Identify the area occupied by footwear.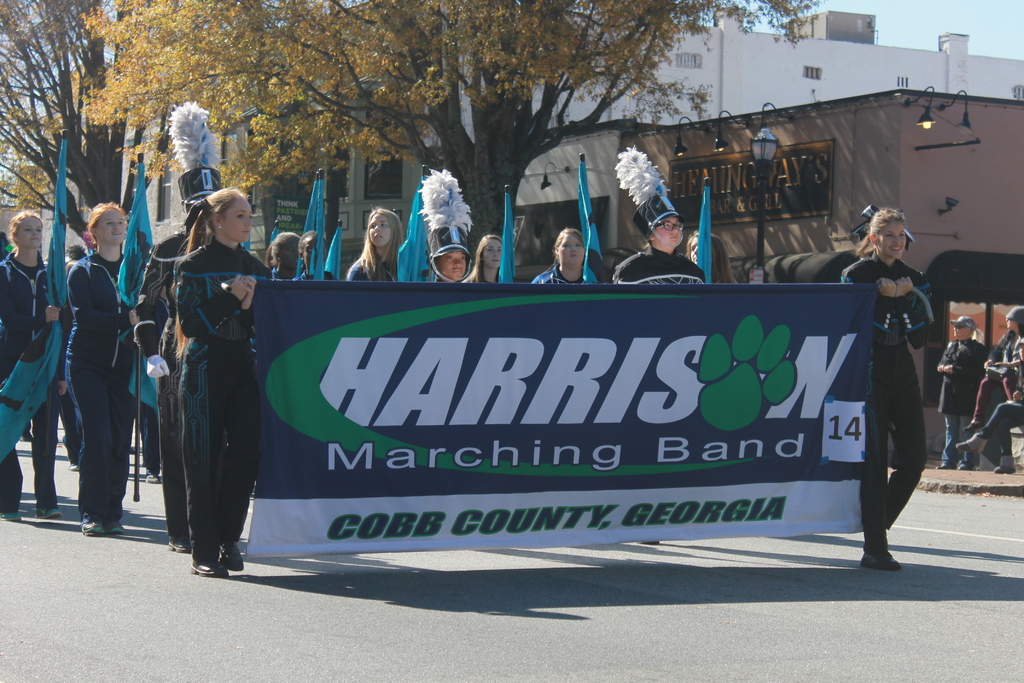
Area: box=[956, 464, 974, 470].
